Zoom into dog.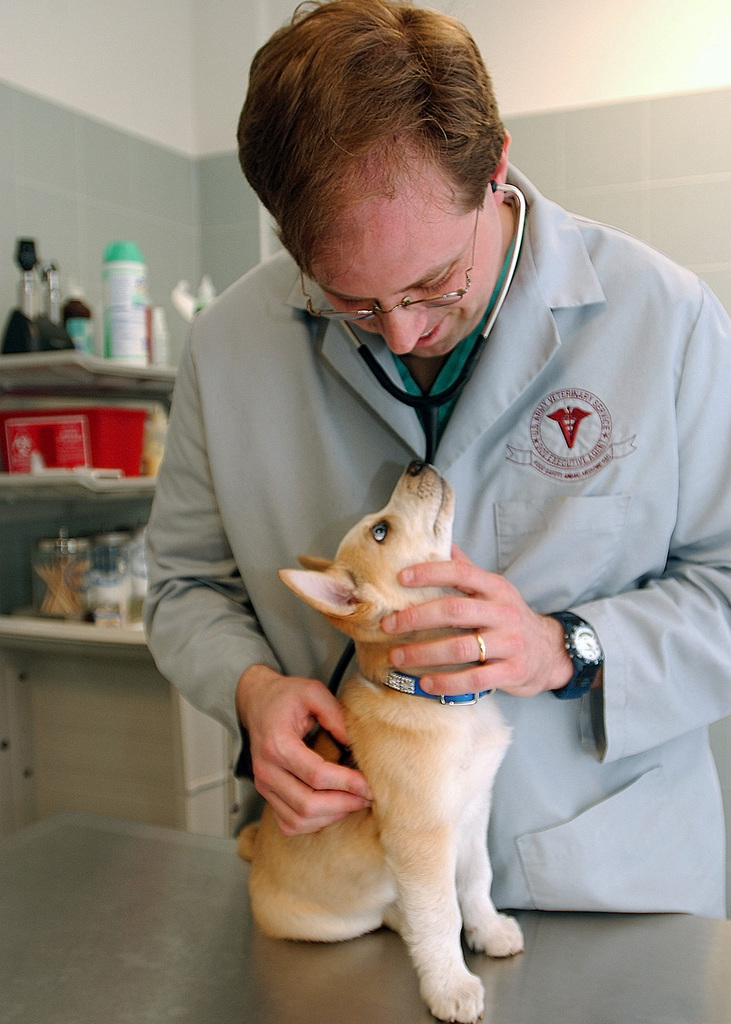
Zoom target: bbox=(234, 456, 529, 1023).
